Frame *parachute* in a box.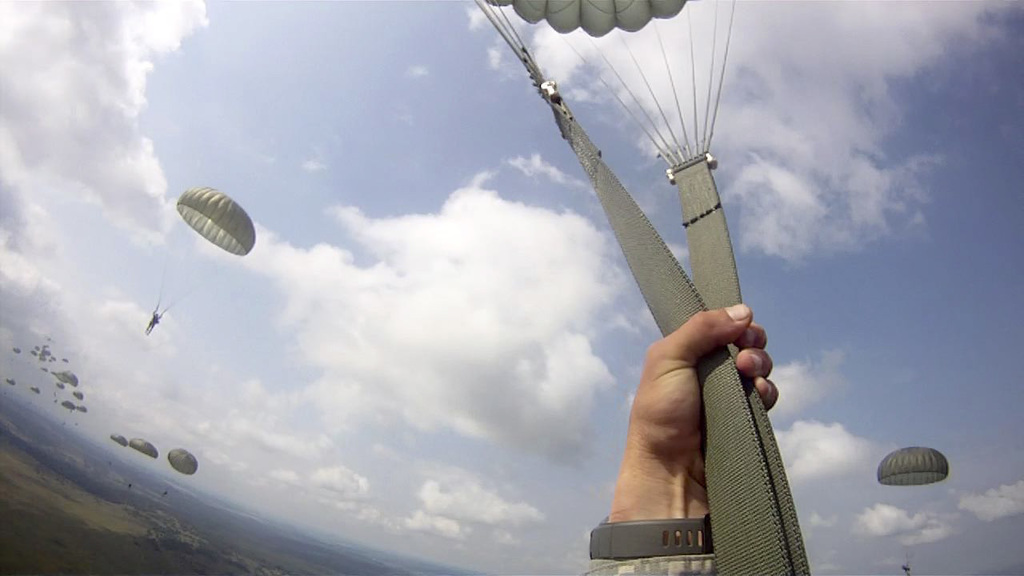
<box>166,450,202,495</box>.
